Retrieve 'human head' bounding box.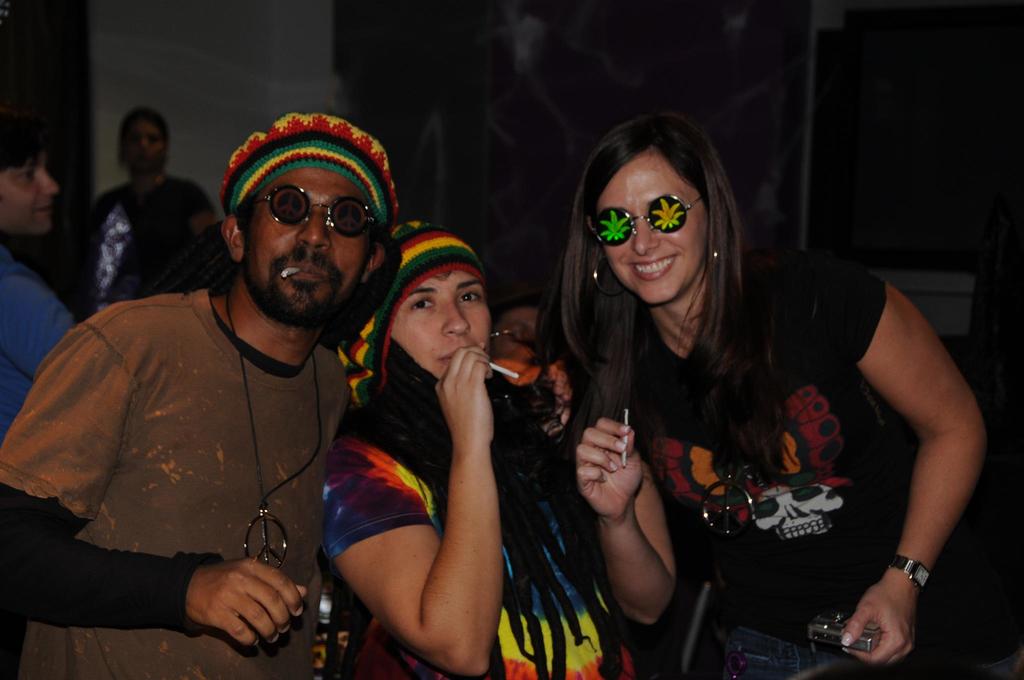
Bounding box: crop(377, 230, 493, 384).
